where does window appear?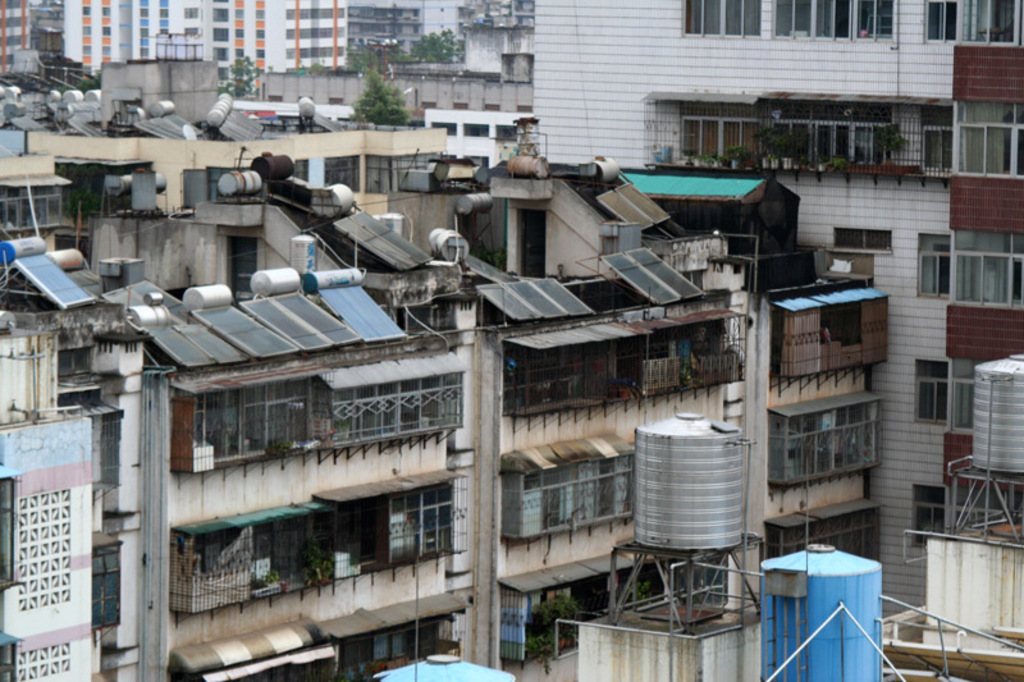
Appears at select_region(776, 1, 891, 38).
